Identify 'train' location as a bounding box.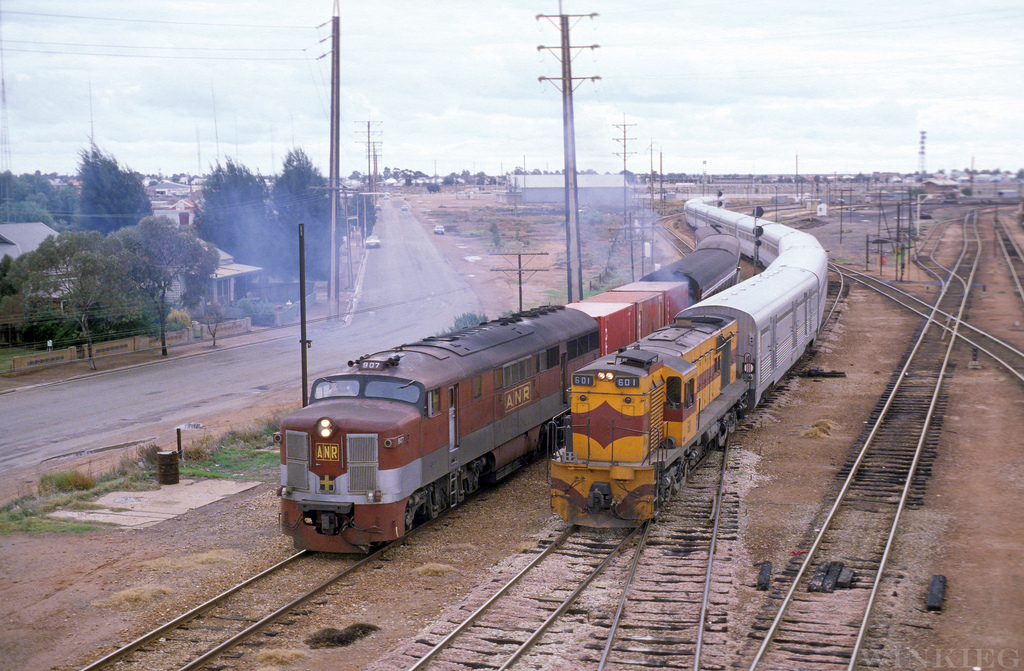
detection(545, 192, 828, 528).
